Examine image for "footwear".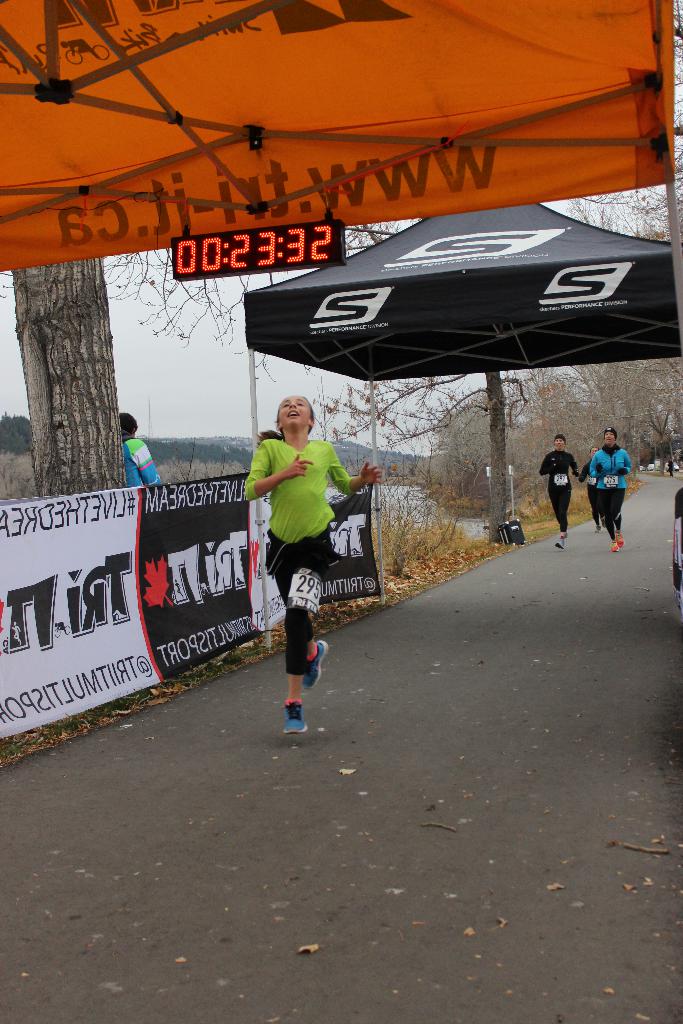
Examination result: detection(611, 541, 621, 550).
